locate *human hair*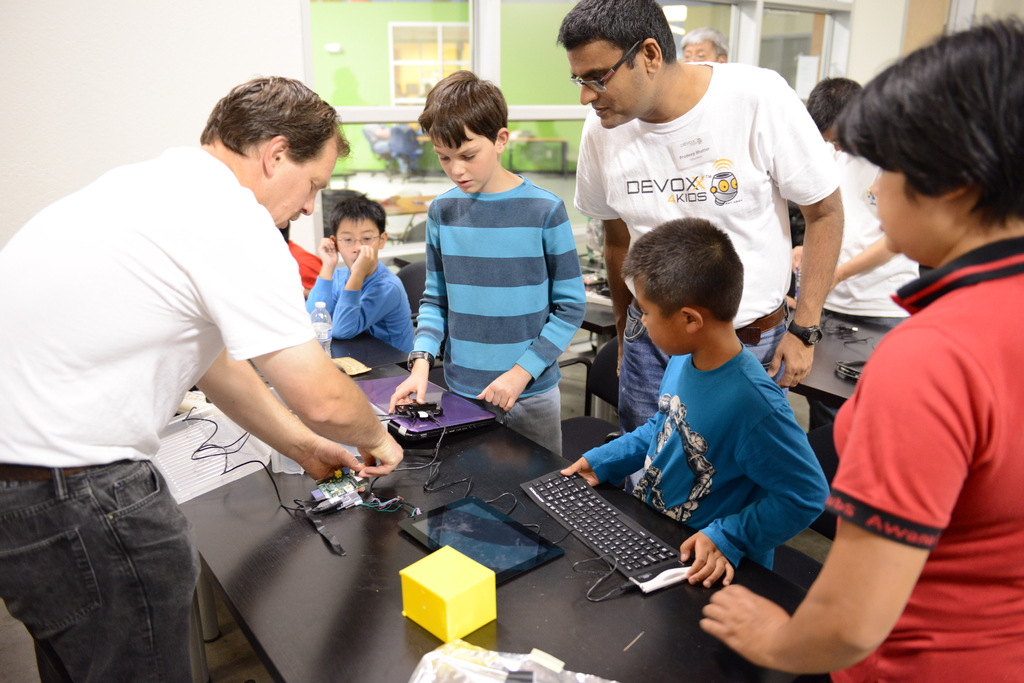
Rect(620, 214, 746, 326)
